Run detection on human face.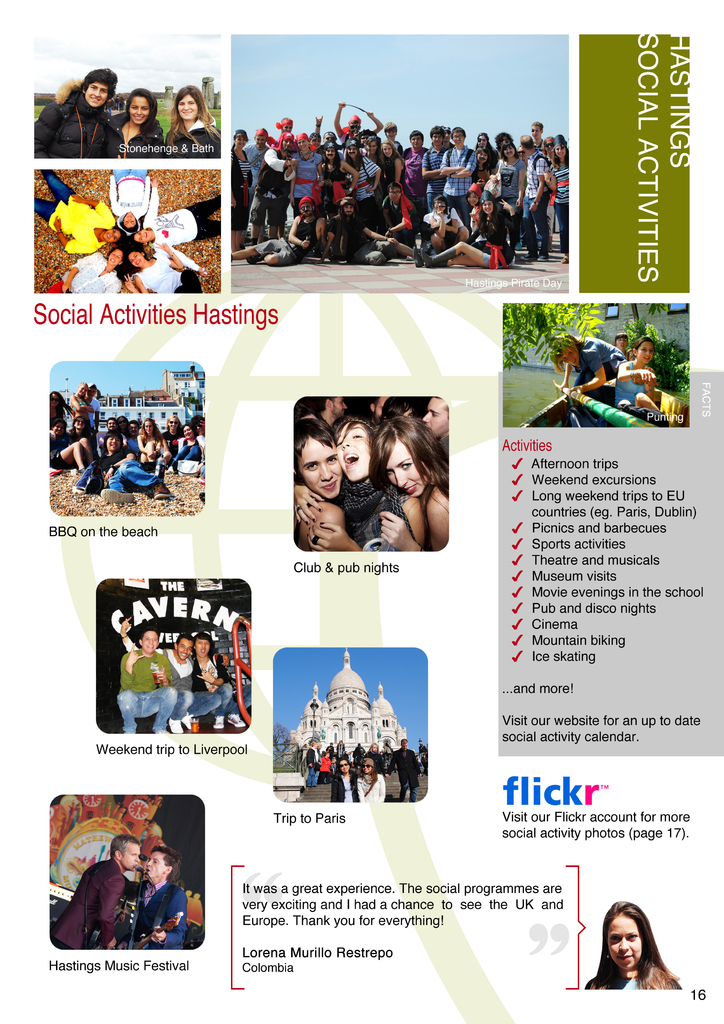
Result: (x1=76, y1=380, x2=87, y2=394).
